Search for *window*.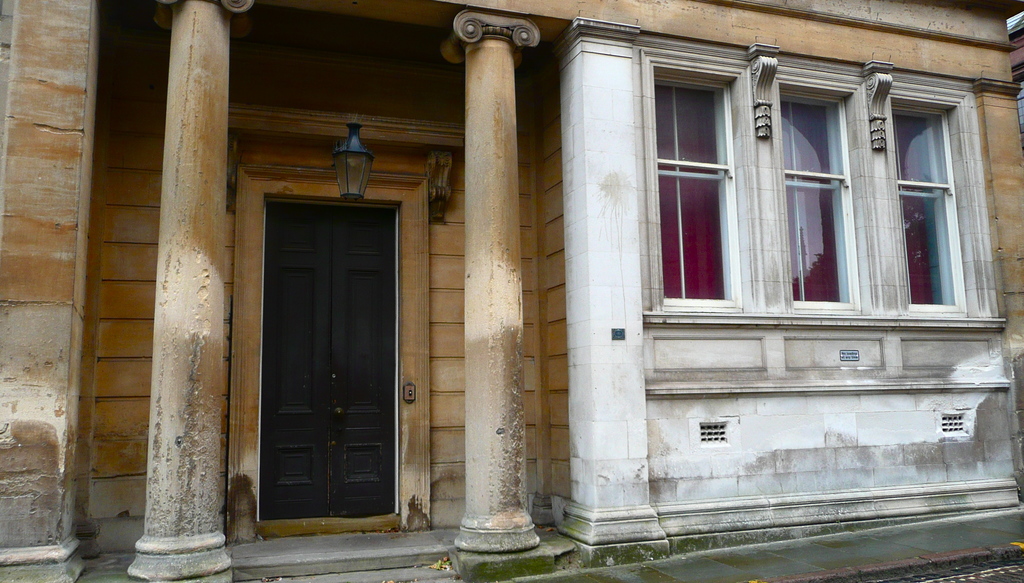
Found at {"left": 892, "top": 61, "right": 973, "bottom": 353}.
